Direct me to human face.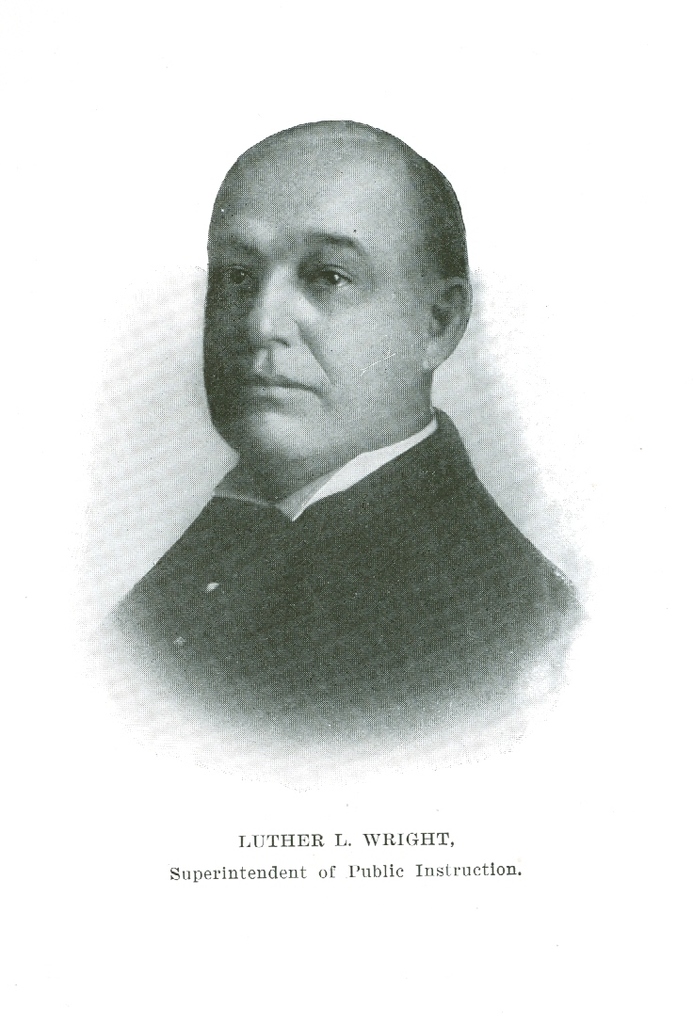
Direction: 201,136,430,463.
